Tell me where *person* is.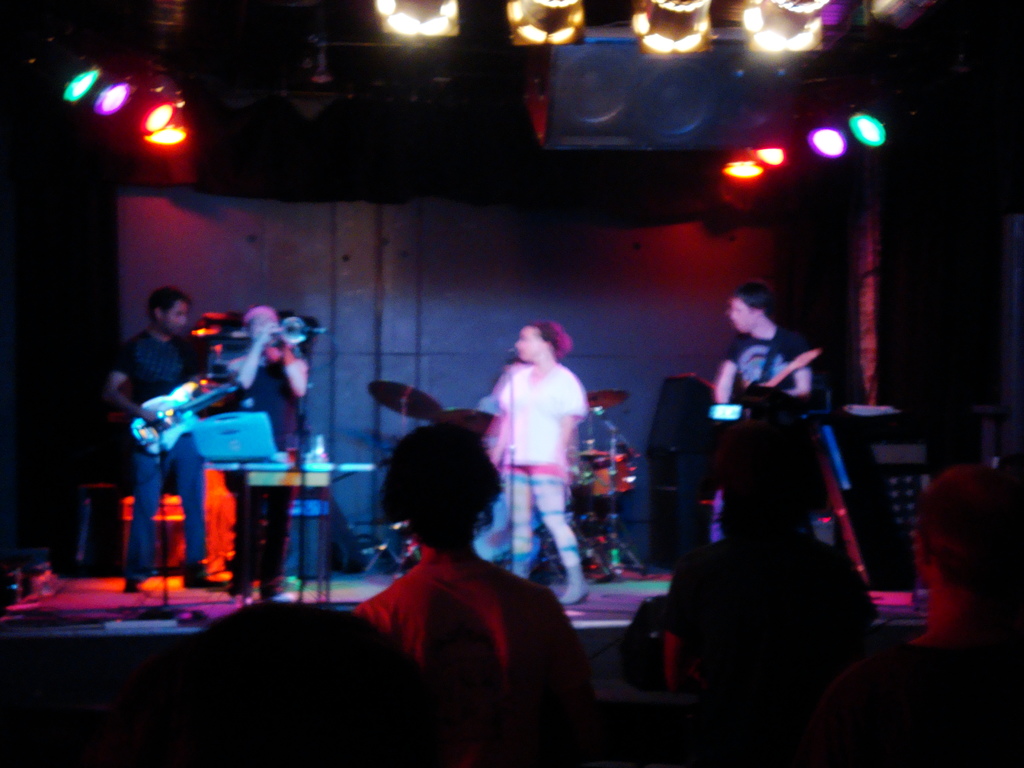
*person* is at left=168, top=596, right=431, bottom=767.
